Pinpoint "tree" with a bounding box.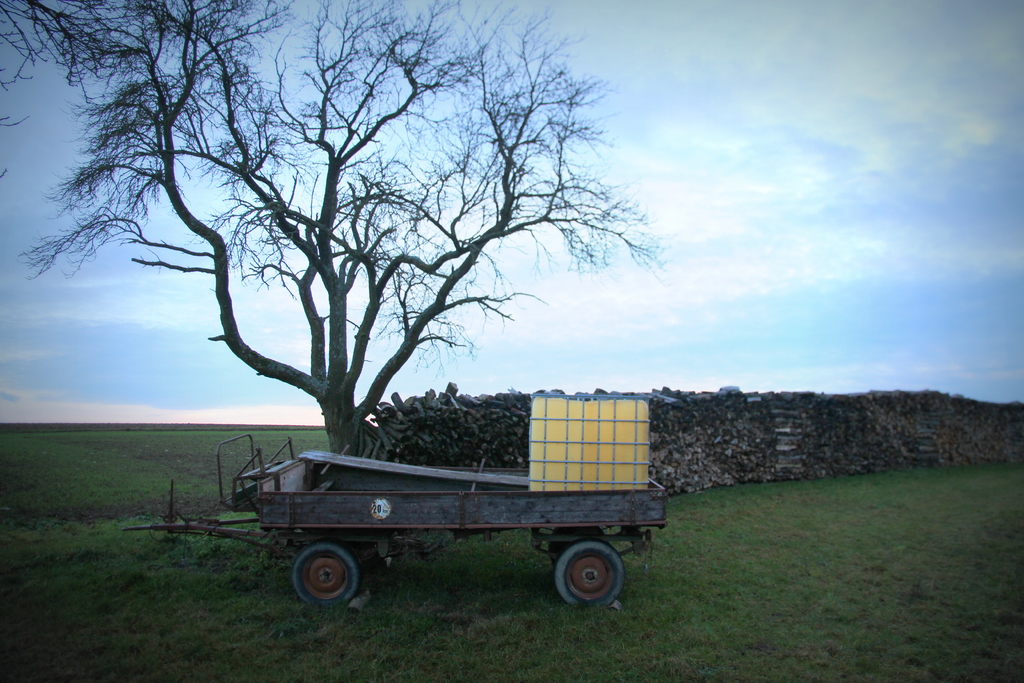
x1=26, y1=3, x2=689, y2=507.
